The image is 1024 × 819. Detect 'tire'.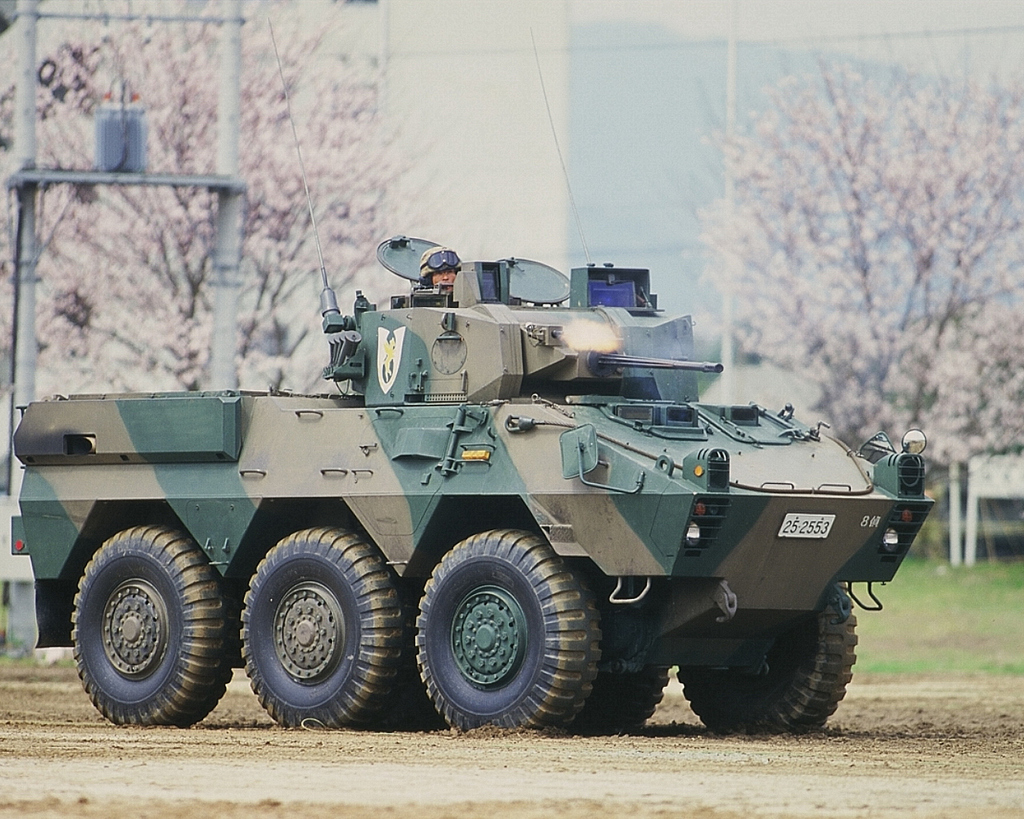
Detection: Rect(50, 511, 214, 734).
